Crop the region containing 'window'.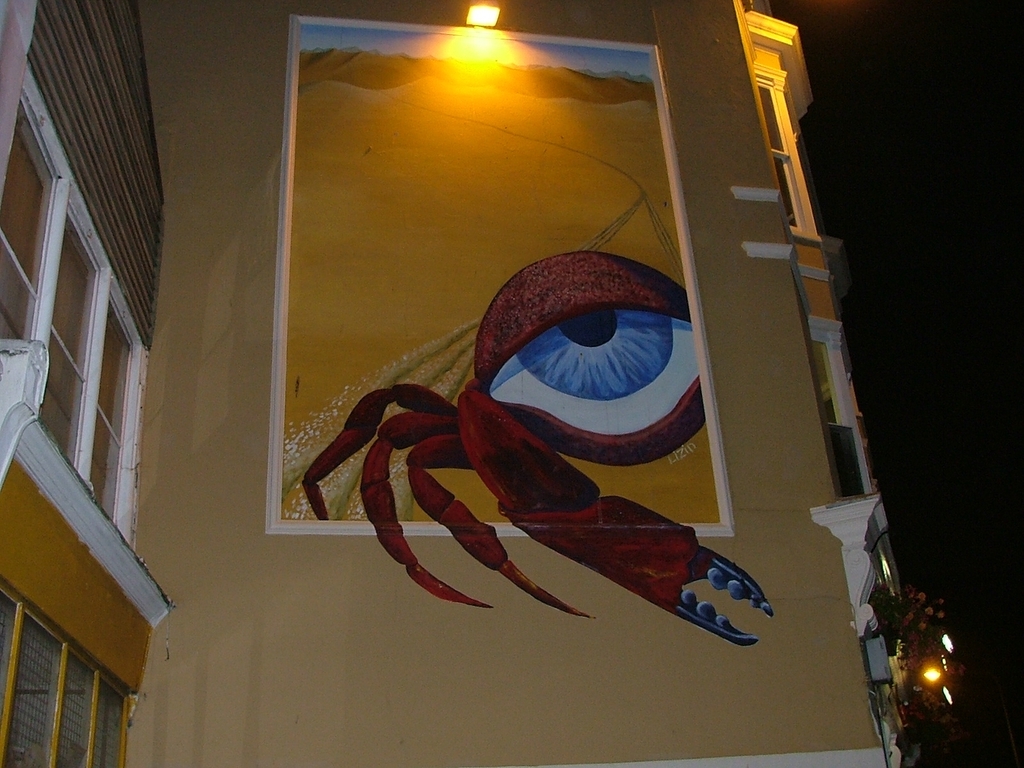
Crop region: bbox(0, 66, 142, 551).
